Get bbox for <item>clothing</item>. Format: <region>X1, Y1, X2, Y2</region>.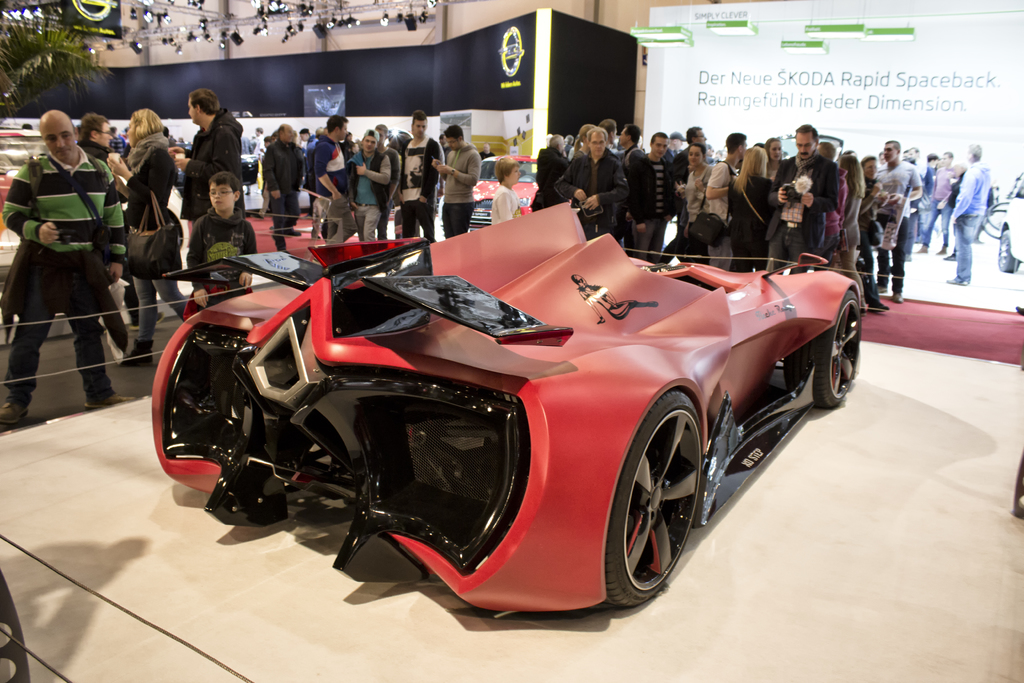
<region>300, 131, 351, 243</region>.
